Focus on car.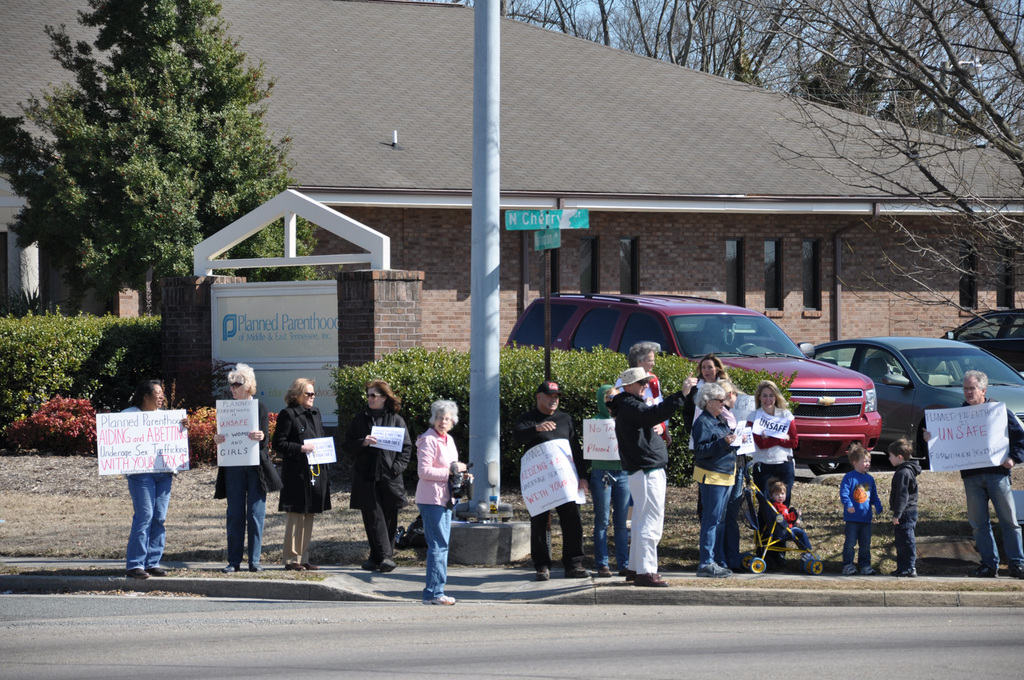
Focused at [left=813, top=334, right=1023, bottom=465].
